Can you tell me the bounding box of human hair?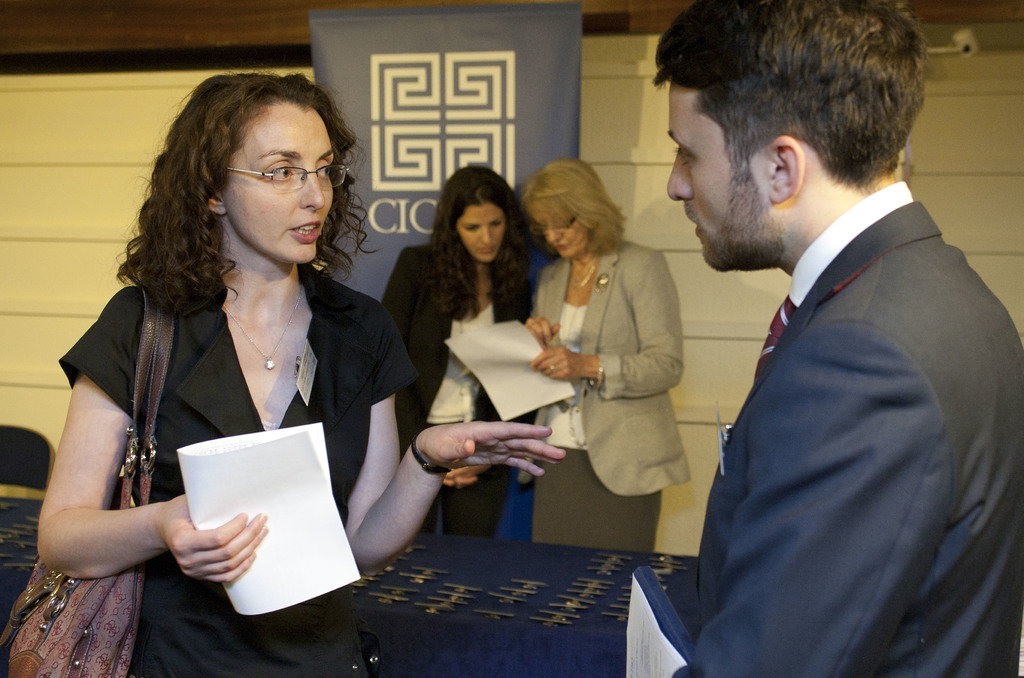
[x1=515, y1=158, x2=630, y2=254].
